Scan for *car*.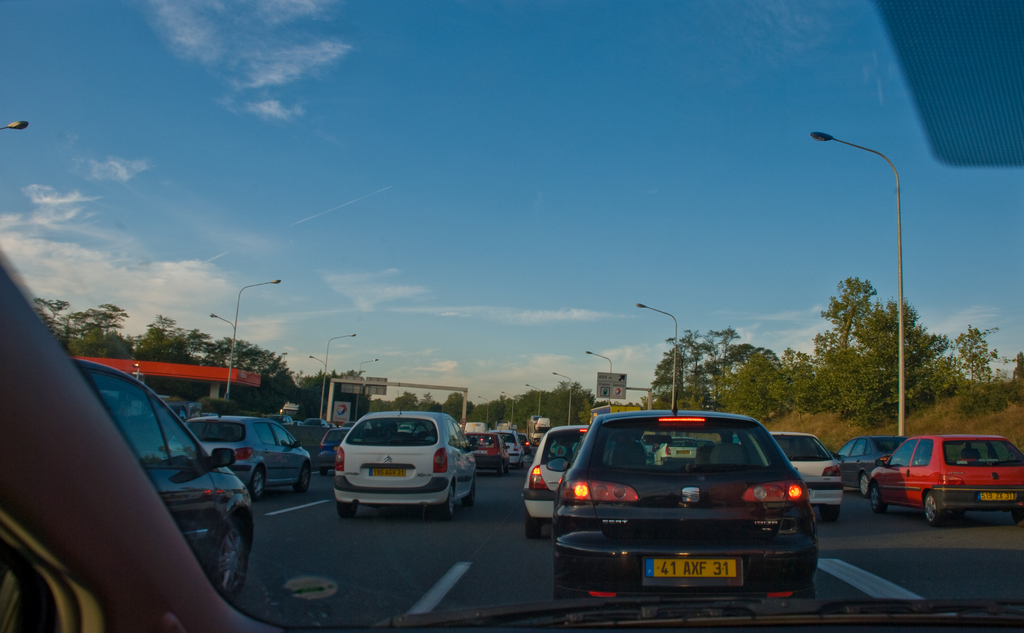
Scan result: BBox(838, 436, 912, 498).
